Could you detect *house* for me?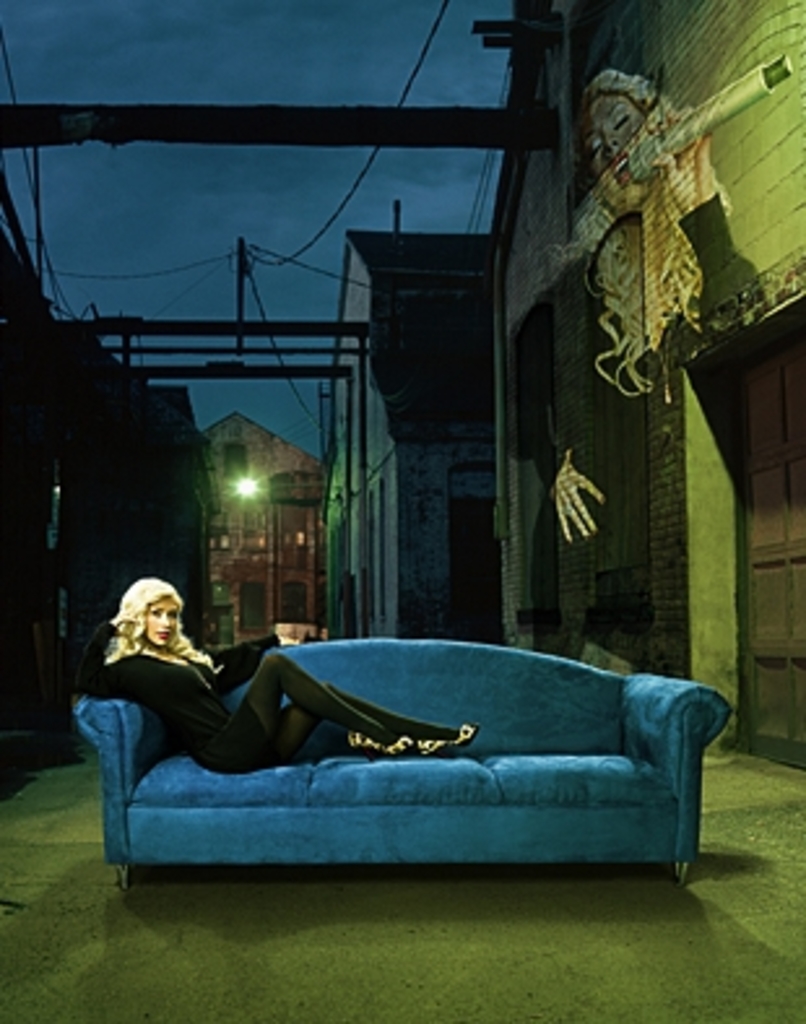
Detection result: (x1=317, y1=198, x2=499, y2=642).
